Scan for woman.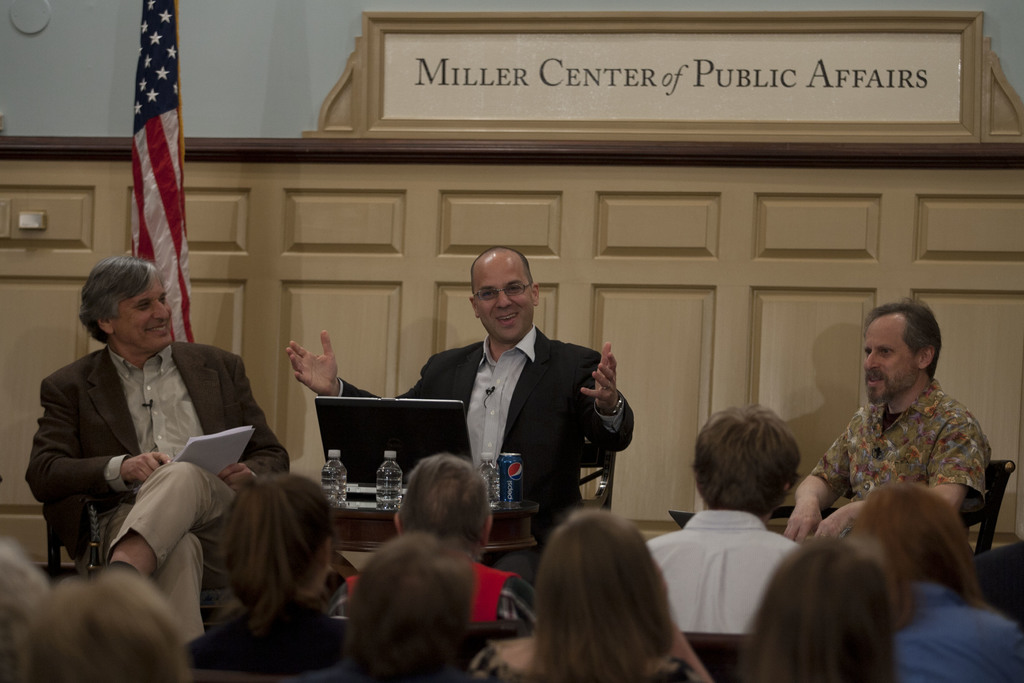
Scan result: select_region(173, 454, 358, 675).
